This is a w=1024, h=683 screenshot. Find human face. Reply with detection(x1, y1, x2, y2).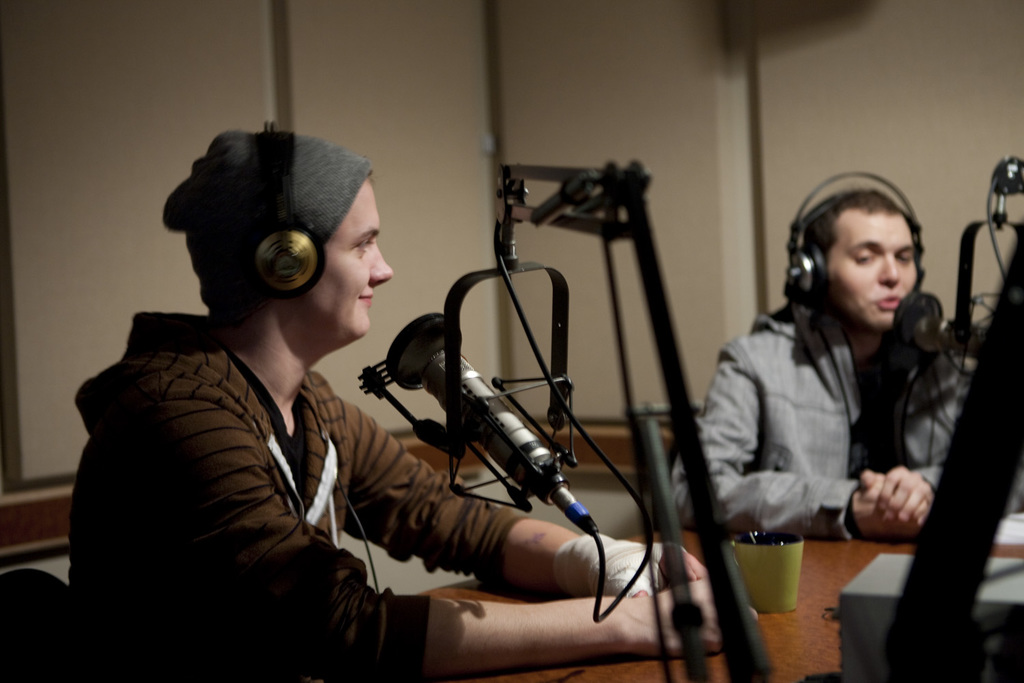
detection(302, 188, 393, 337).
